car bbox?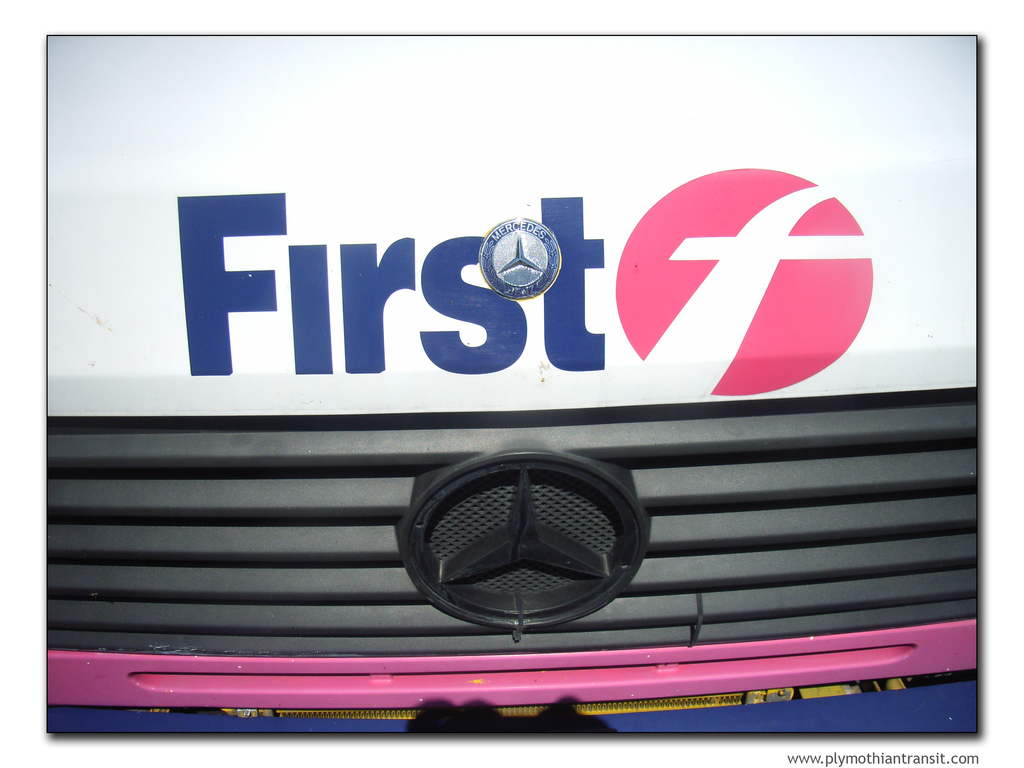
(47, 36, 975, 734)
